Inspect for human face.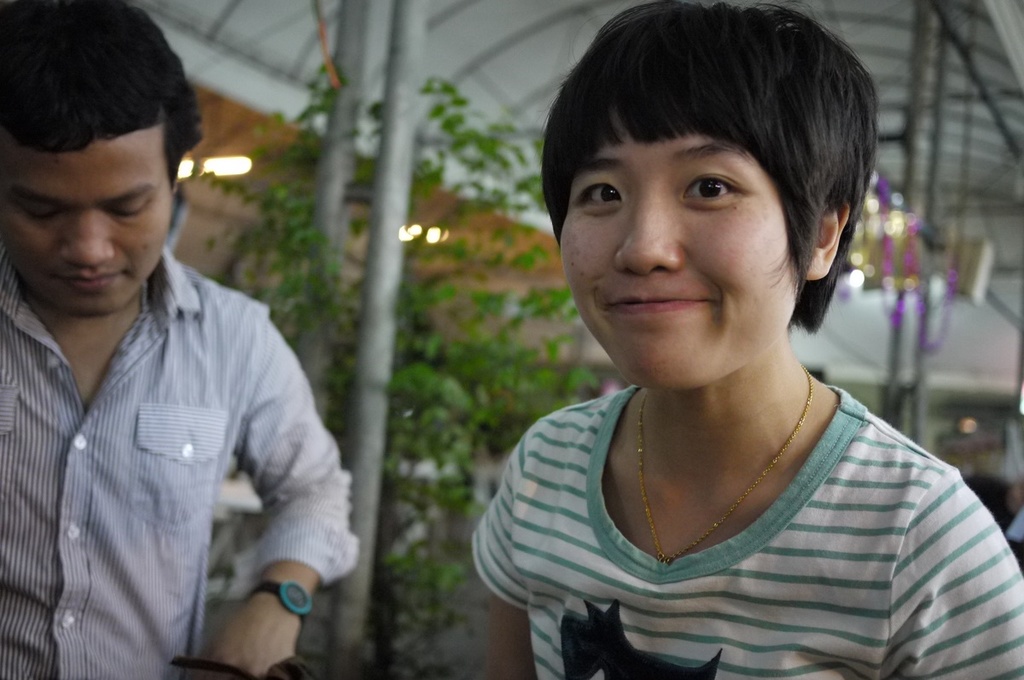
Inspection: [left=562, top=123, right=799, bottom=387].
